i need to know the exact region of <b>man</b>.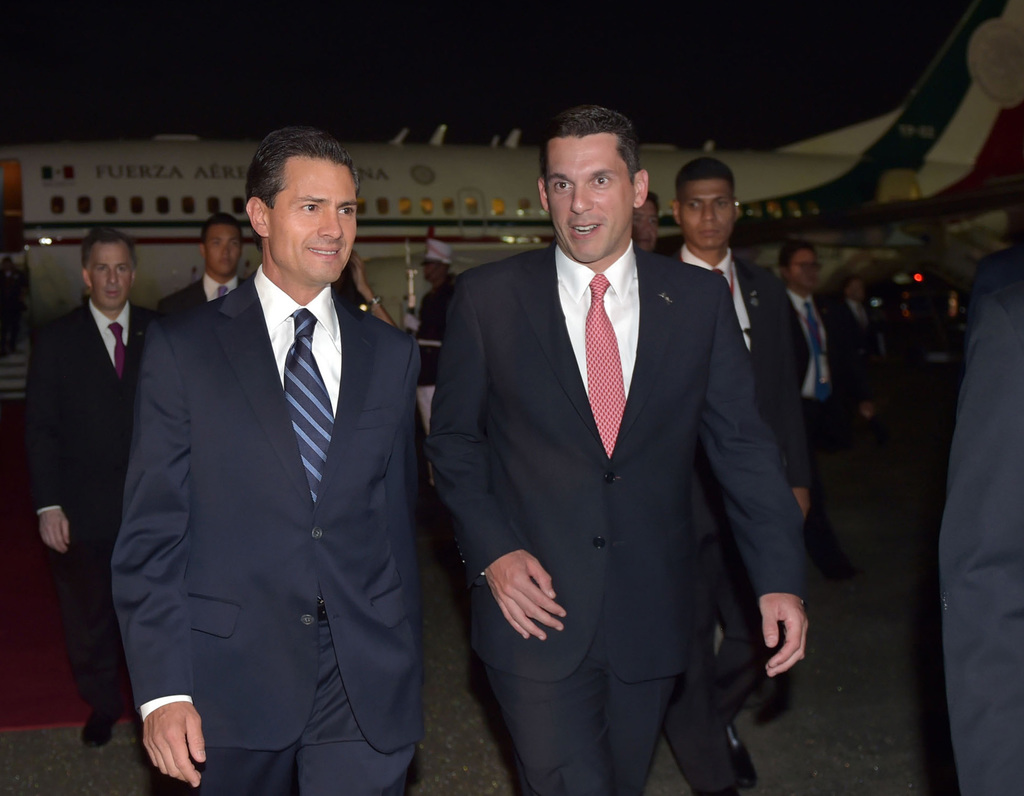
Region: bbox=[421, 107, 807, 795].
